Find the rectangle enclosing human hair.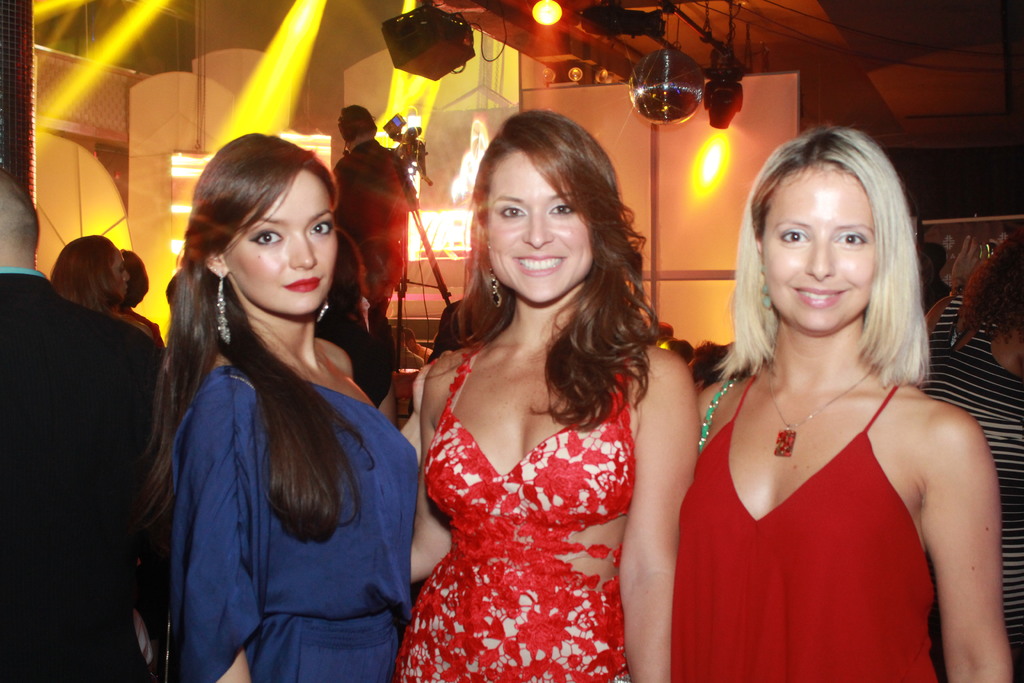
bbox=[335, 104, 378, 142].
